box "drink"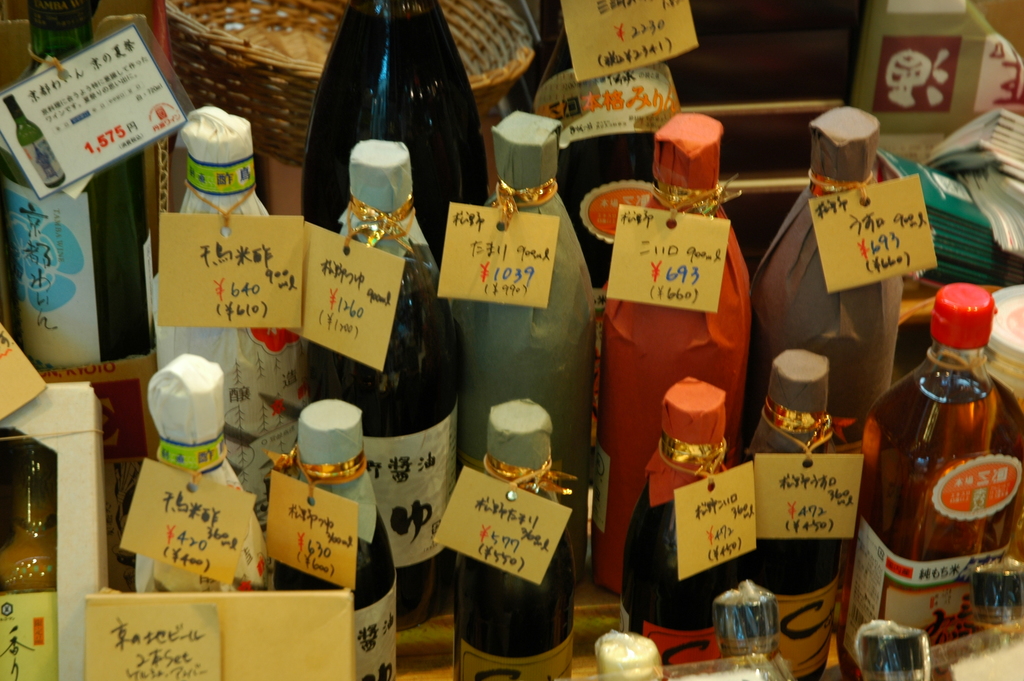
region(452, 410, 577, 680)
